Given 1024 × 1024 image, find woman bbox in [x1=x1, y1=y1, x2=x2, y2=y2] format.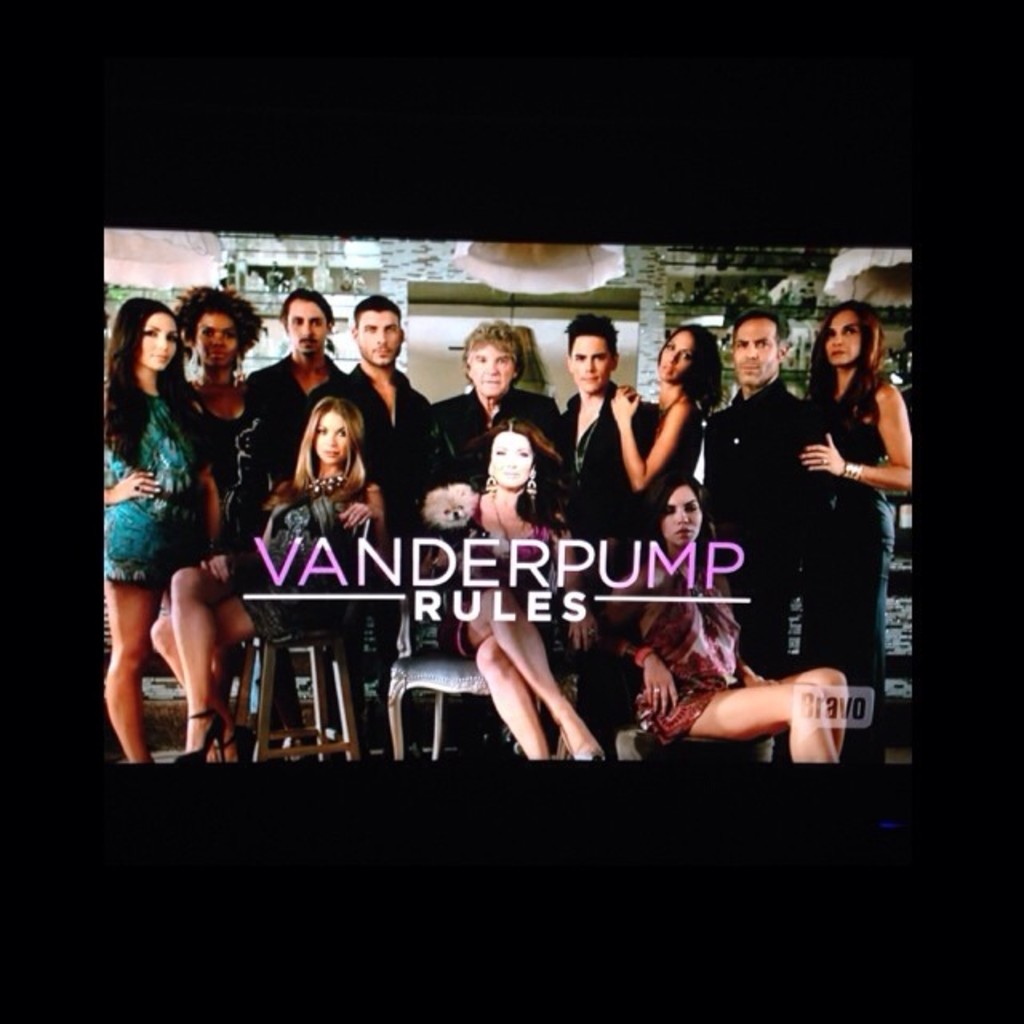
[x1=386, y1=421, x2=624, y2=781].
